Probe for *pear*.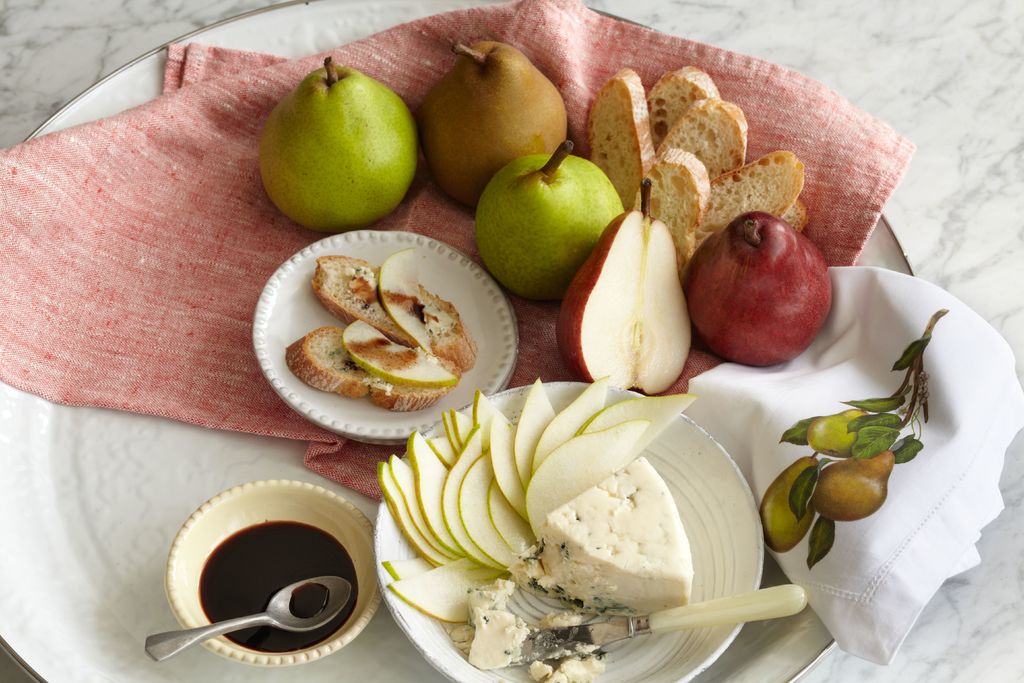
Probe result: <box>473,152,626,302</box>.
